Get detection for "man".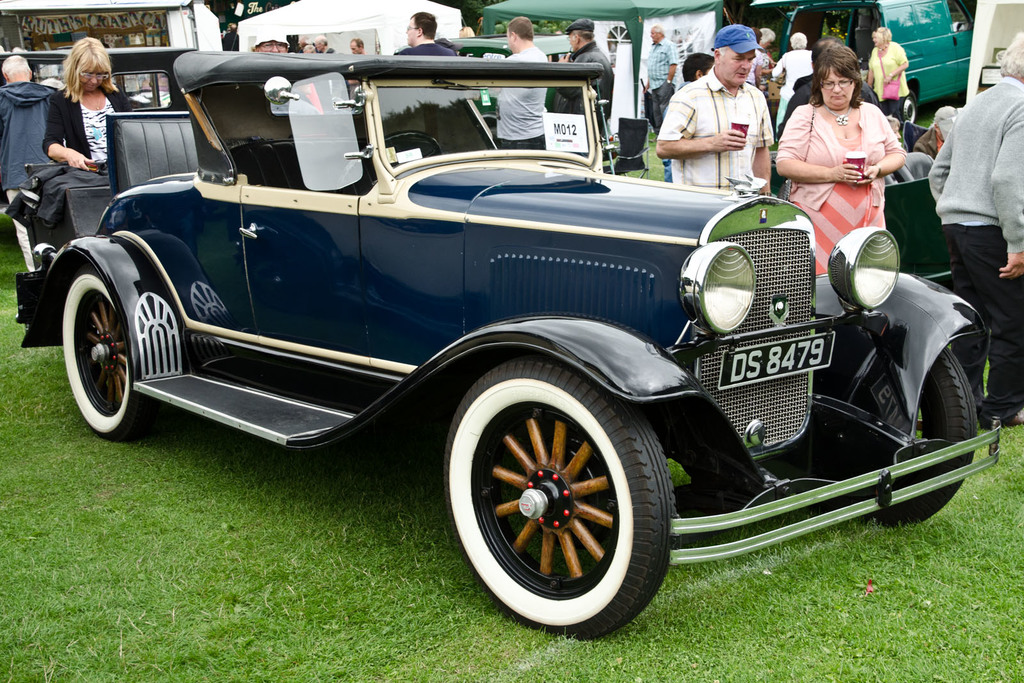
Detection: box=[493, 20, 545, 152].
